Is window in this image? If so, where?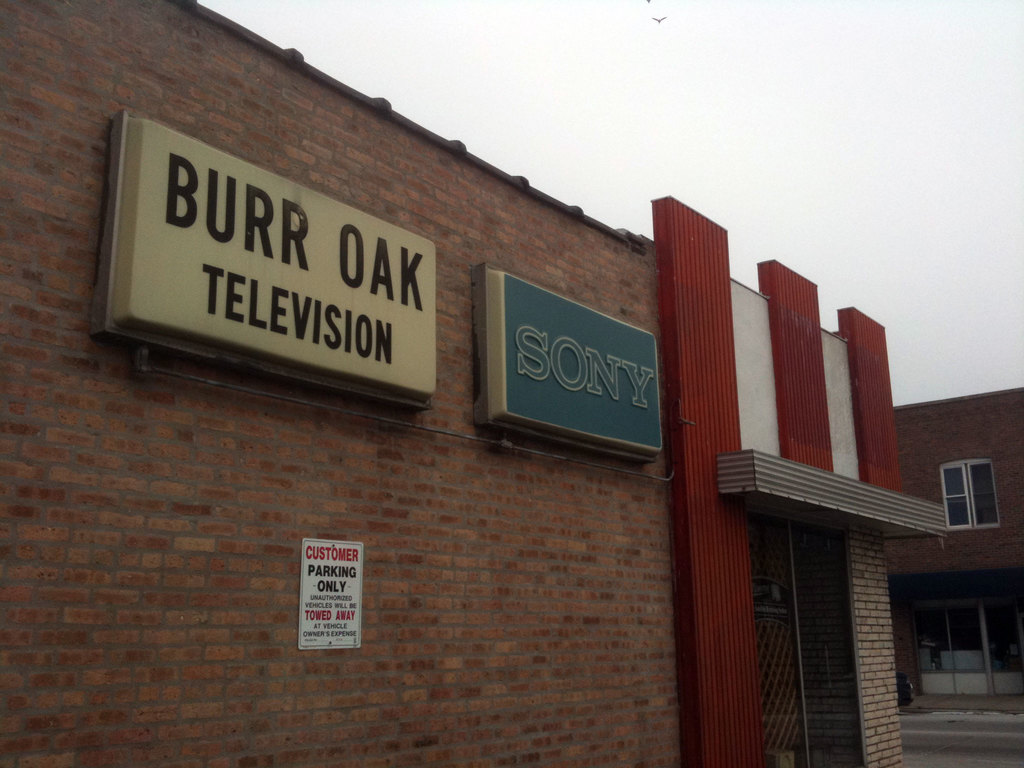
Yes, at 940:461:1011:542.
